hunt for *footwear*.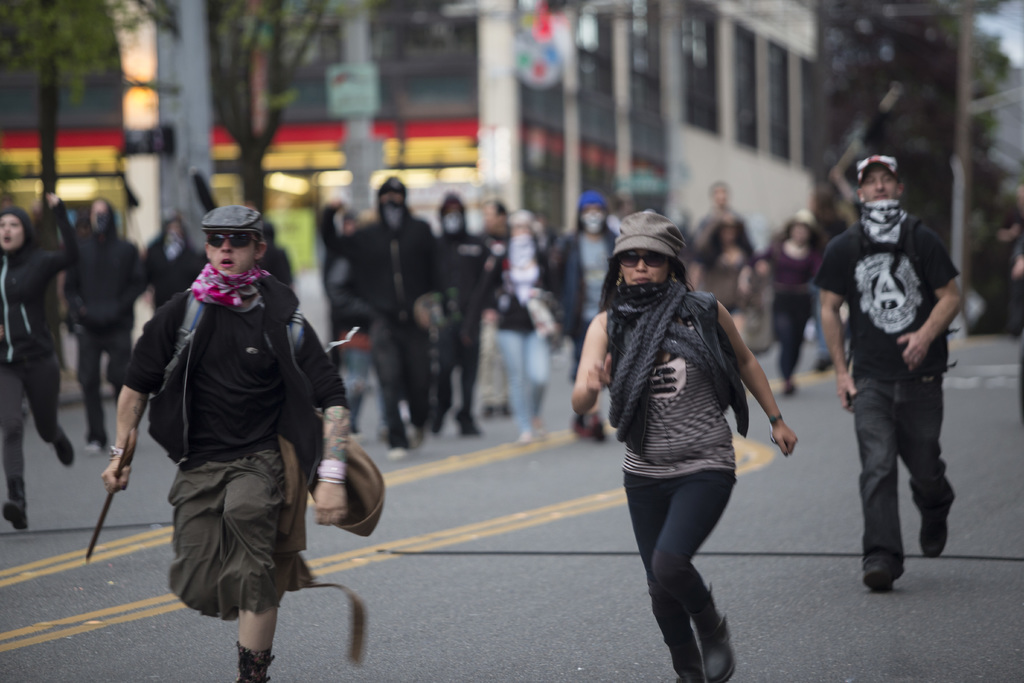
Hunted down at (x1=697, y1=610, x2=735, y2=682).
